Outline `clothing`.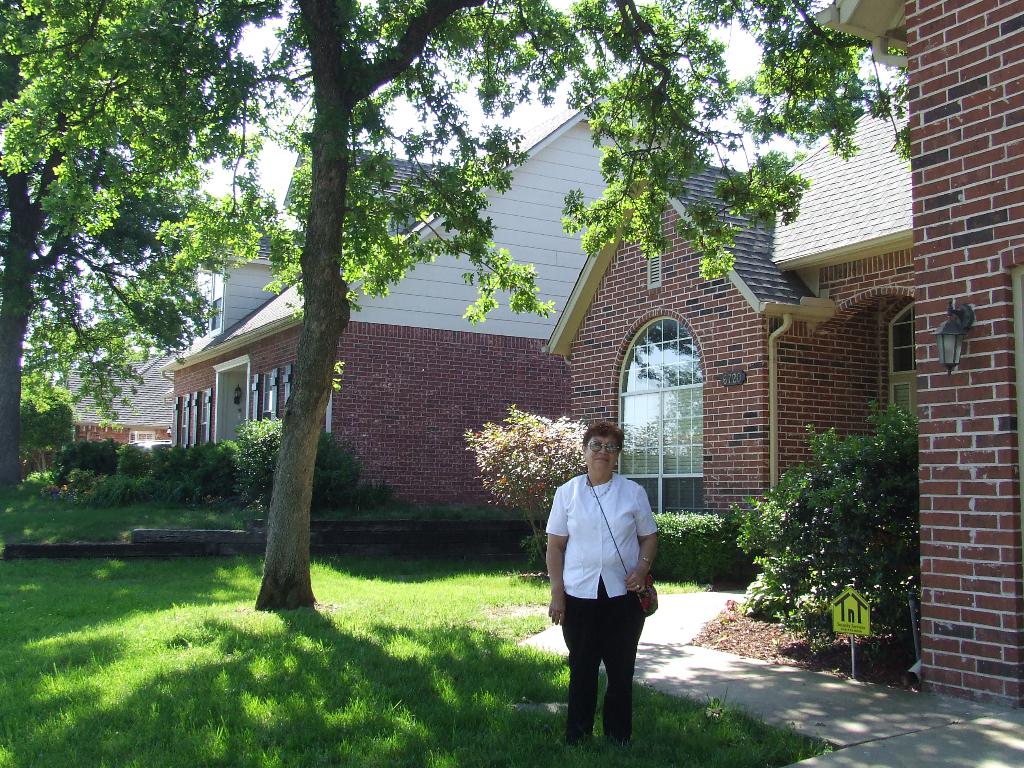
Outline: {"x1": 540, "y1": 465, "x2": 662, "y2": 757}.
